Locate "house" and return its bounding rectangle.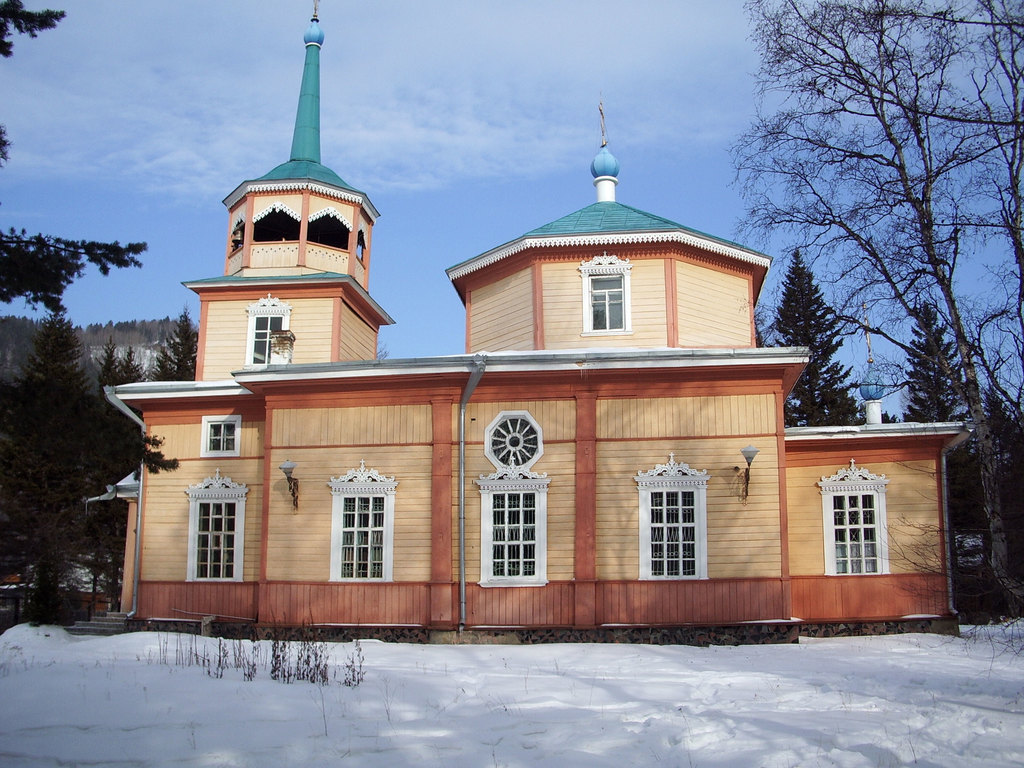
x1=145 y1=126 x2=936 y2=654.
